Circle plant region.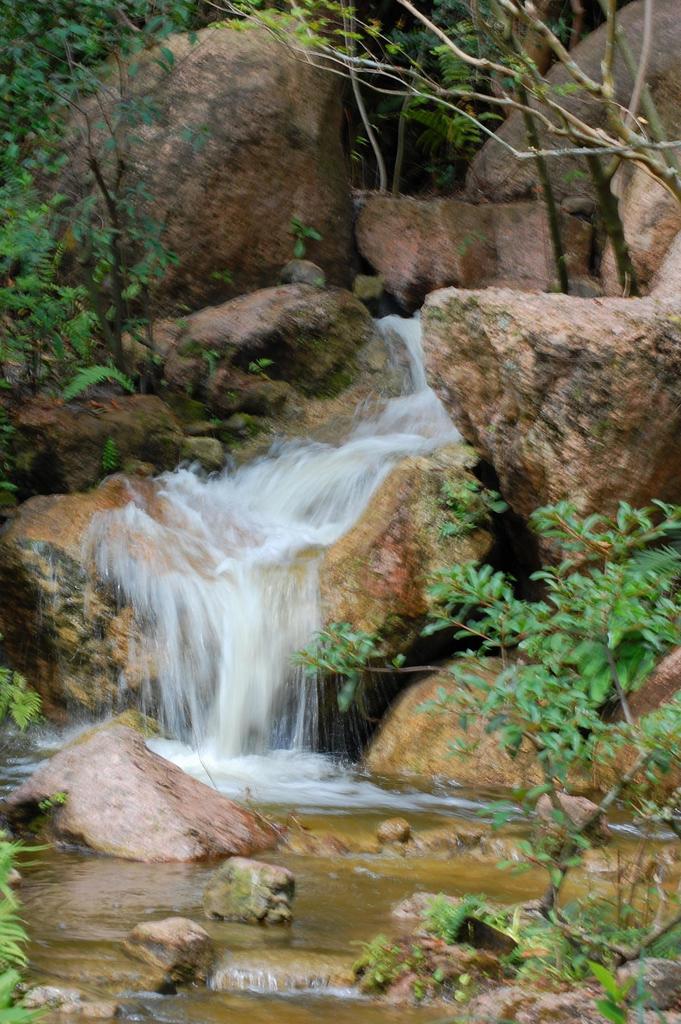
Region: x1=408, y1=461, x2=675, y2=854.
